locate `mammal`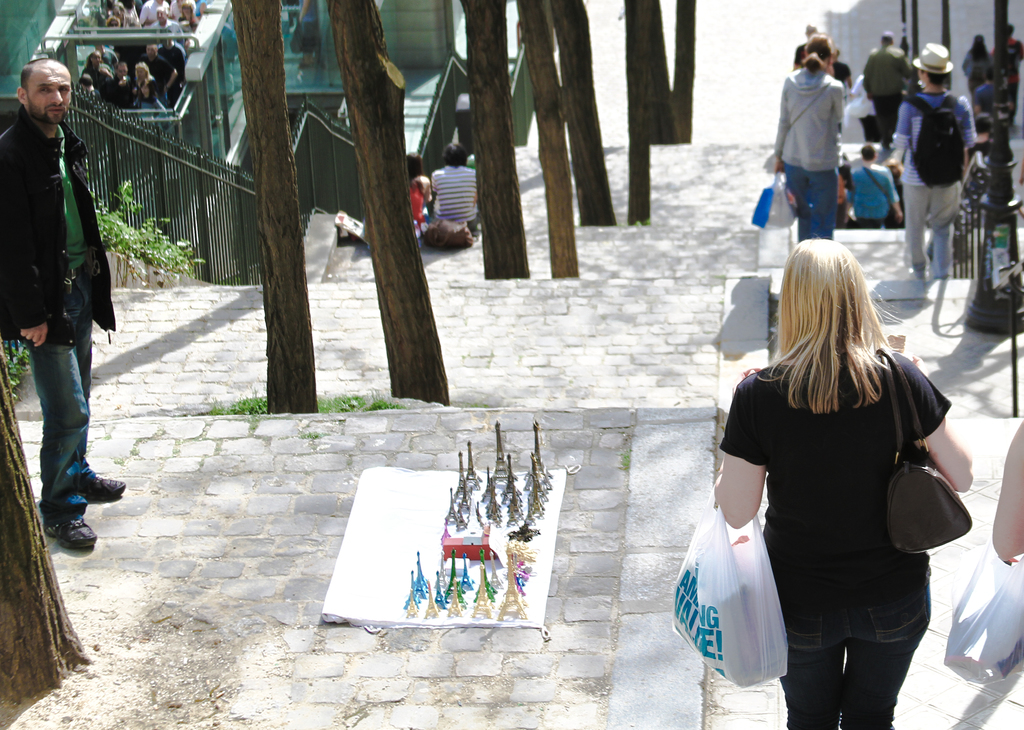
rect(684, 226, 990, 726)
